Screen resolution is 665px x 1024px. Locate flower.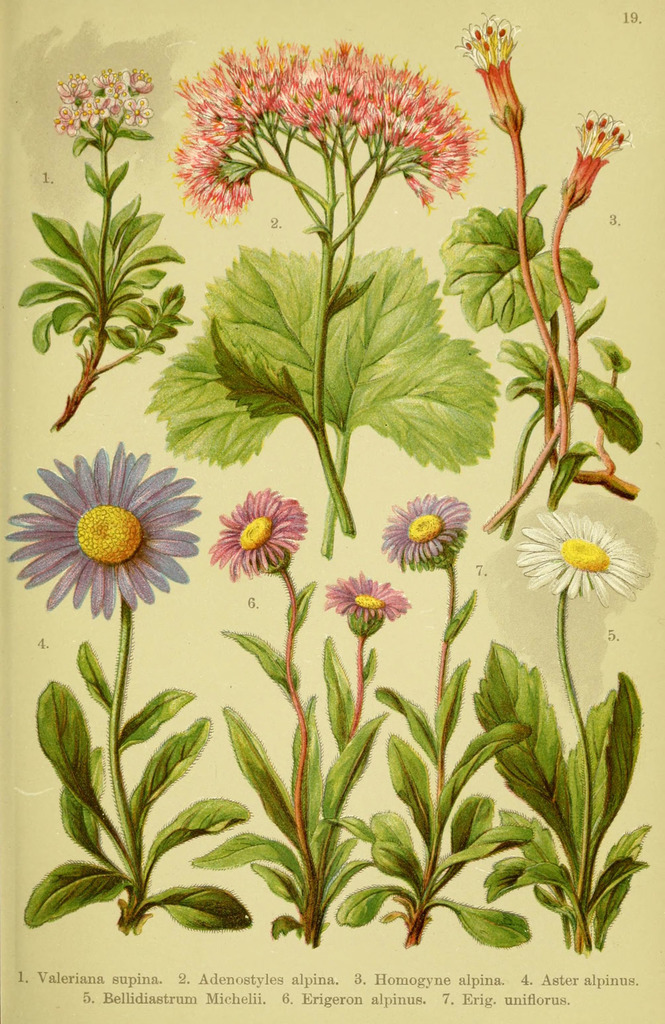
BBox(21, 438, 198, 612).
